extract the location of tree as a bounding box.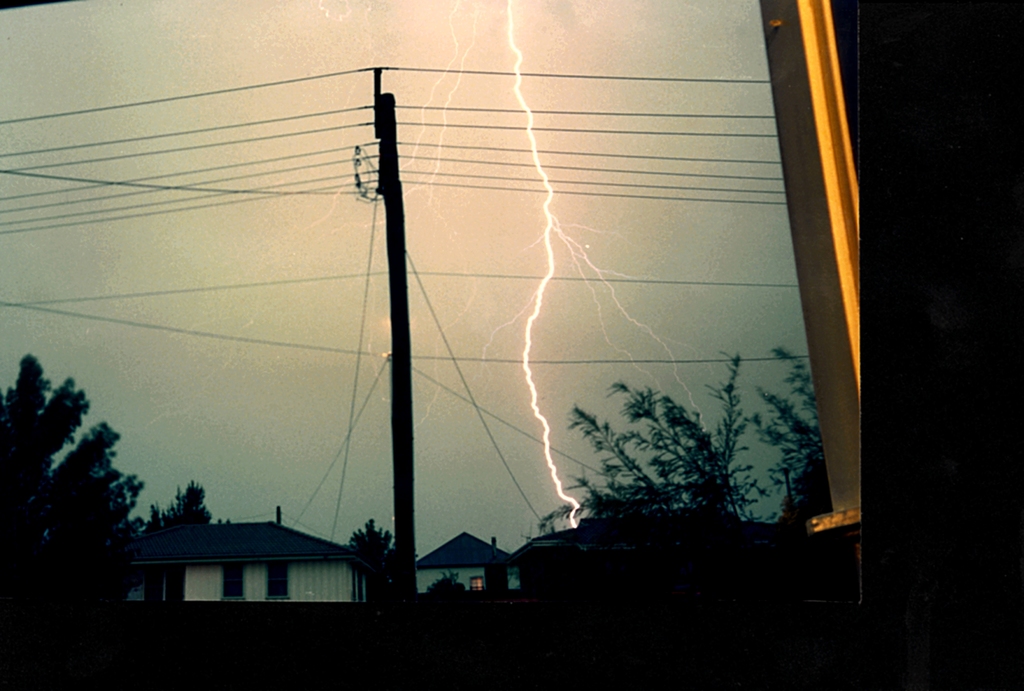
422:566:468:591.
